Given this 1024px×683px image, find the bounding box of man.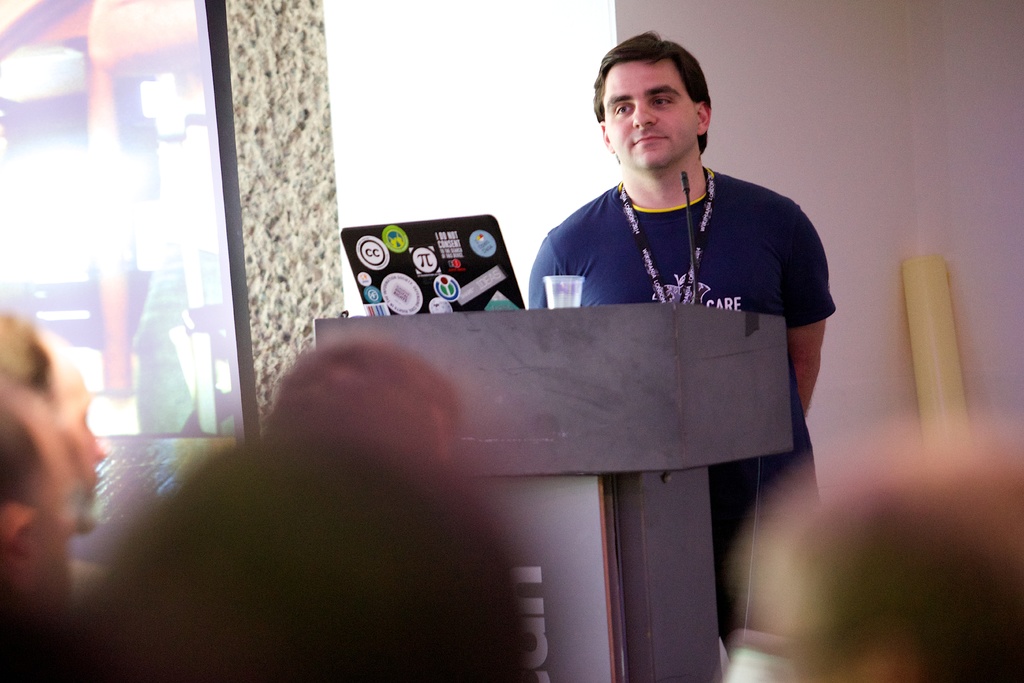
bbox=[528, 26, 838, 640].
